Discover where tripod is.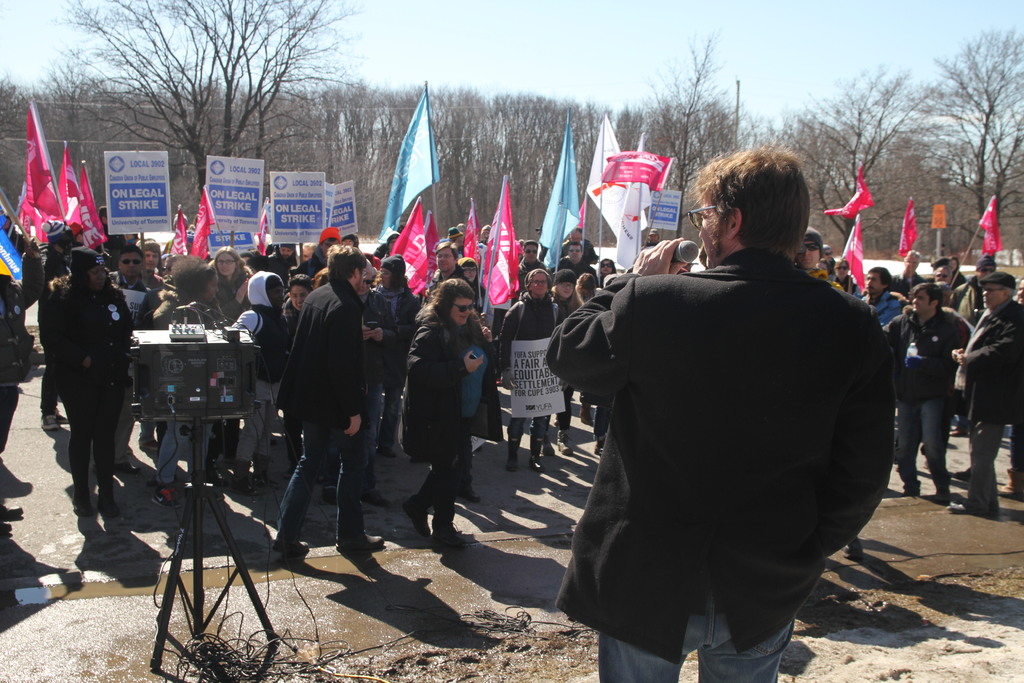
Discovered at (x1=148, y1=418, x2=278, y2=667).
